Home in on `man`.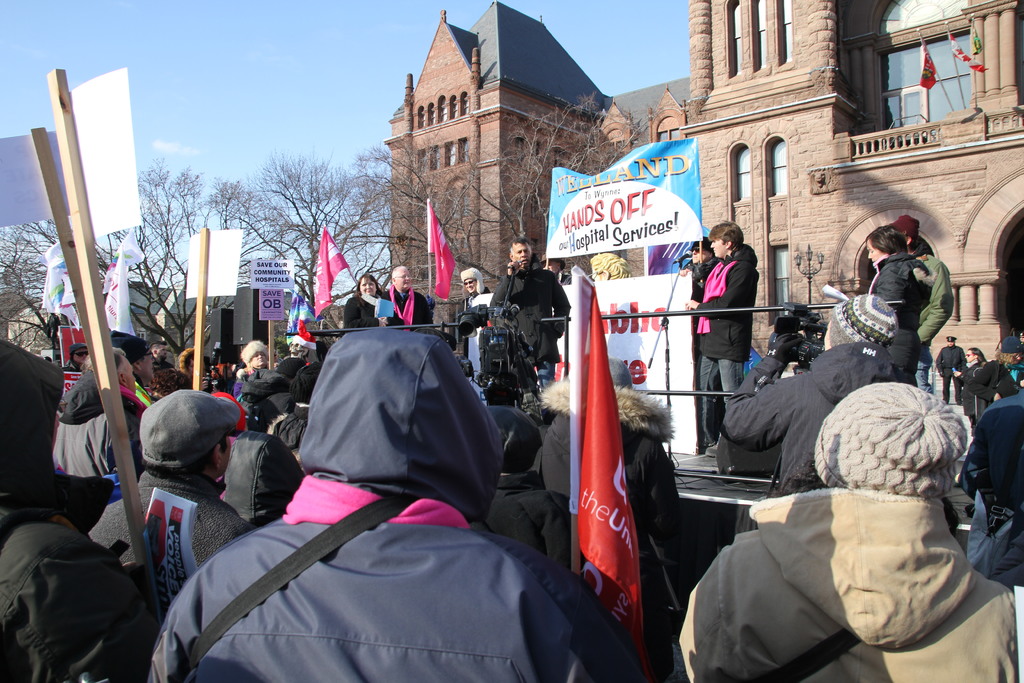
Homed in at x1=714, y1=289, x2=902, y2=486.
